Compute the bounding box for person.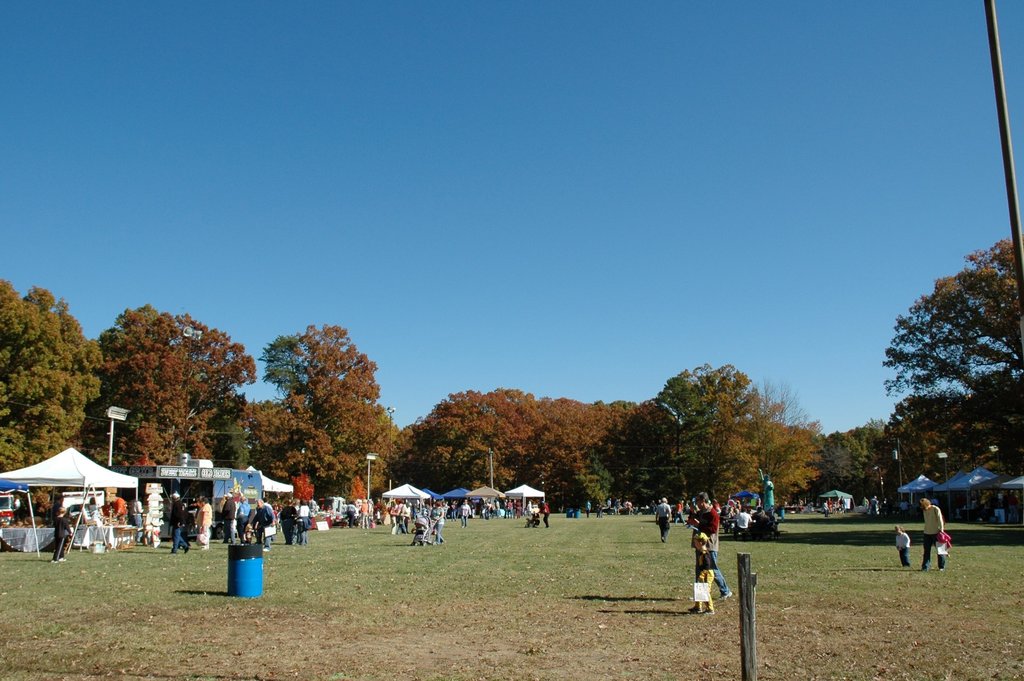
box=[892, 523, 911, 566].
